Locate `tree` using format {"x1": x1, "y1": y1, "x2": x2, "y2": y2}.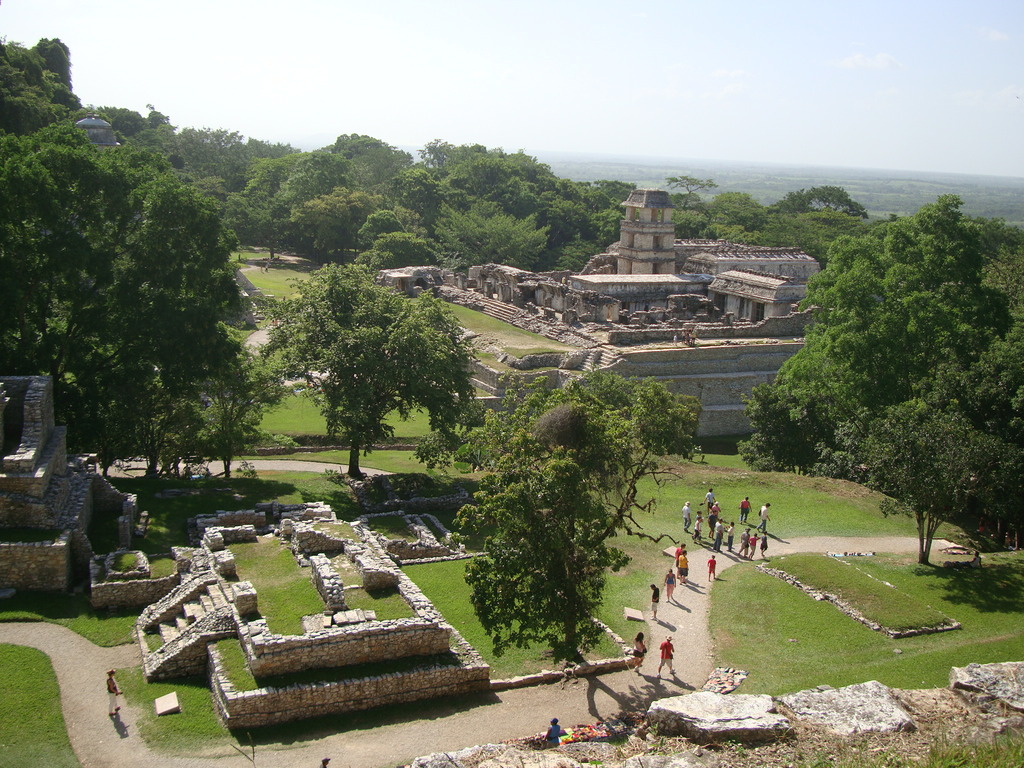
{"x1": 0, "y1": 30, "x2": 80, "y2": 157}.
